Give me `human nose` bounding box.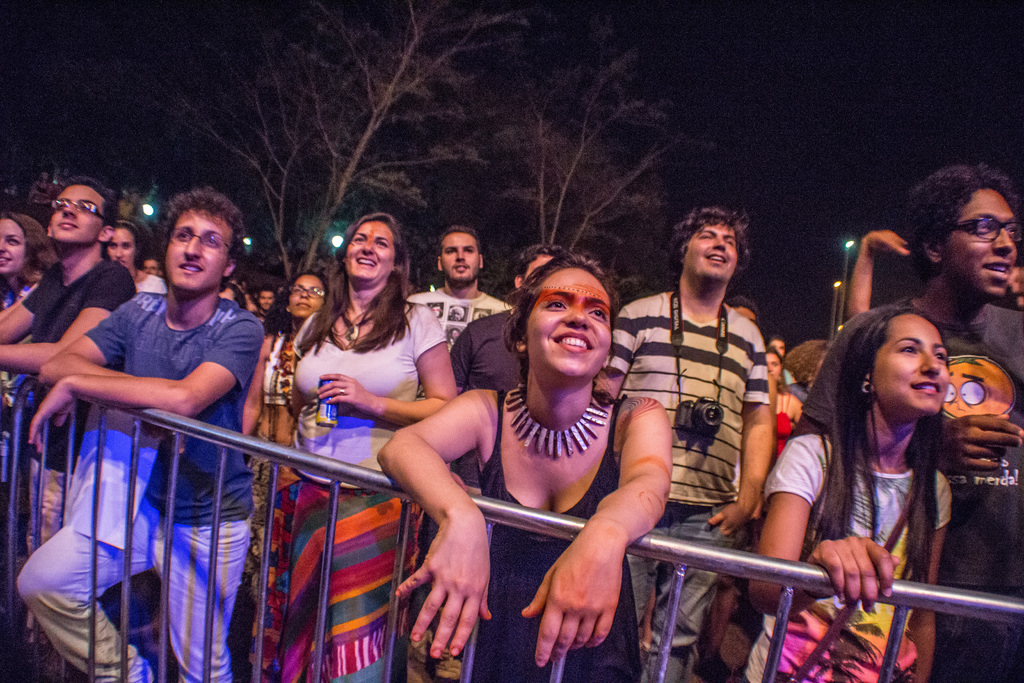
locate(456, 252, 467, 262).
